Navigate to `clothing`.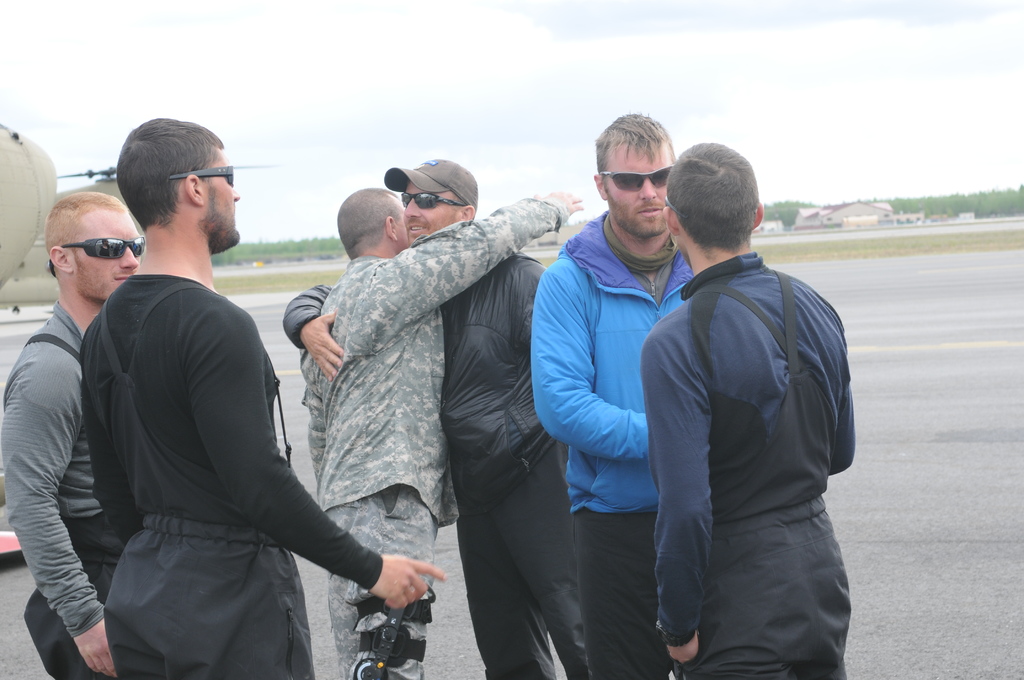
Navigation target: region(113, 270, 378, 679).
